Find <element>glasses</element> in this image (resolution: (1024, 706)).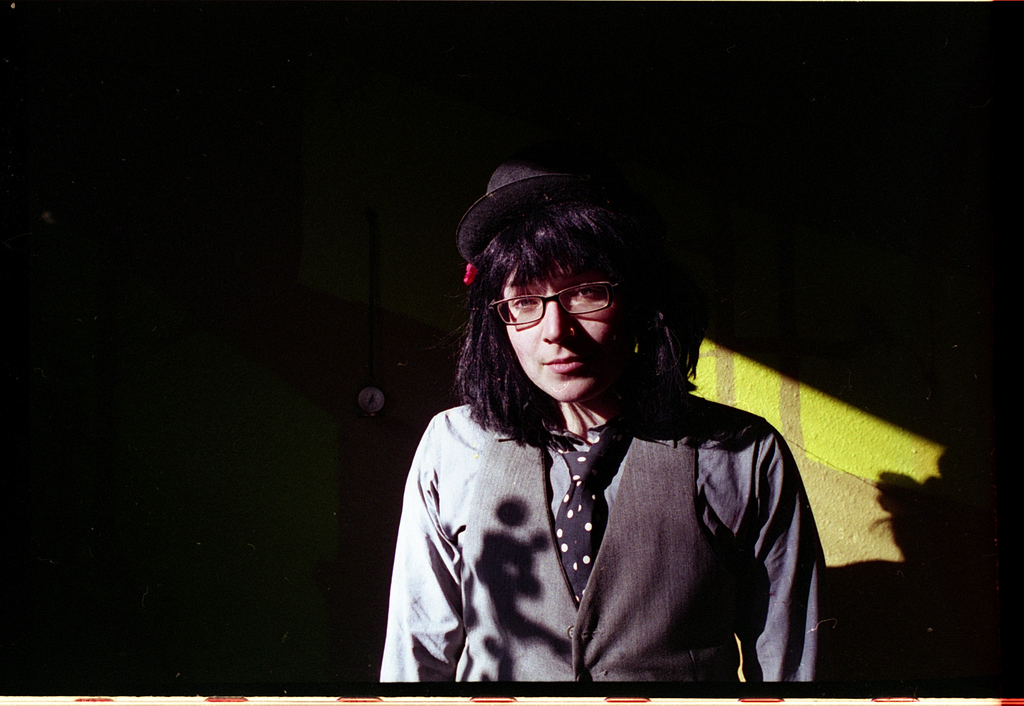
(x1=483, y1=287, x2=618, y2=338).
